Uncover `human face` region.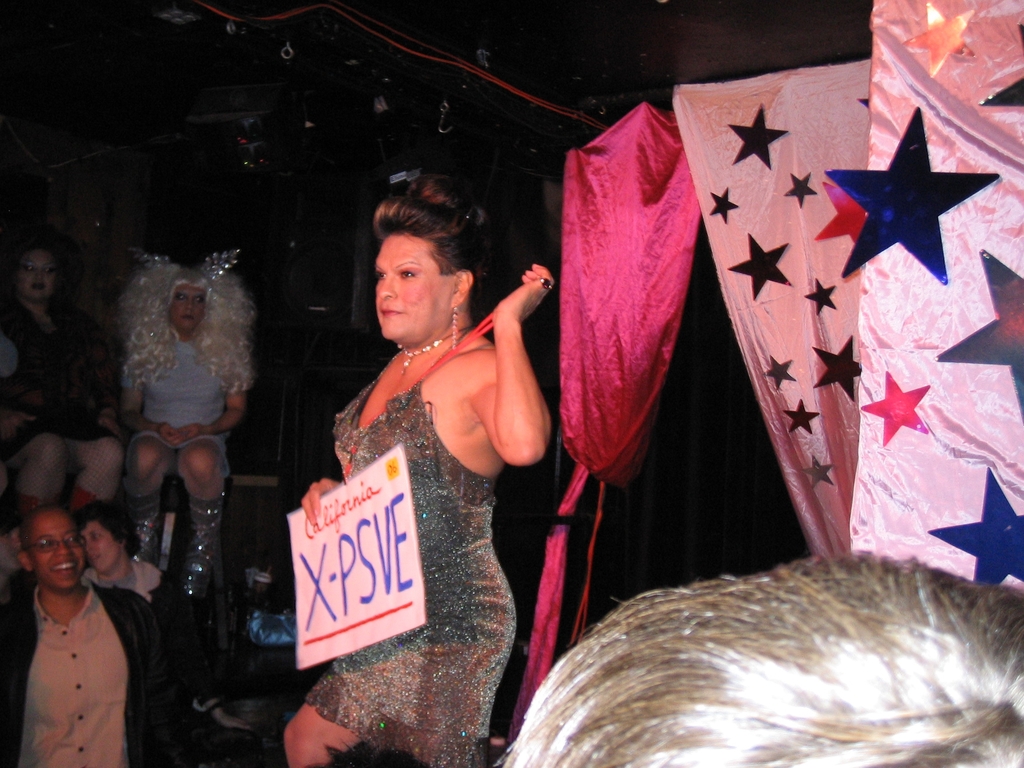
Uncovered: (x1=83, y1=522, x2=124, y2=572).
